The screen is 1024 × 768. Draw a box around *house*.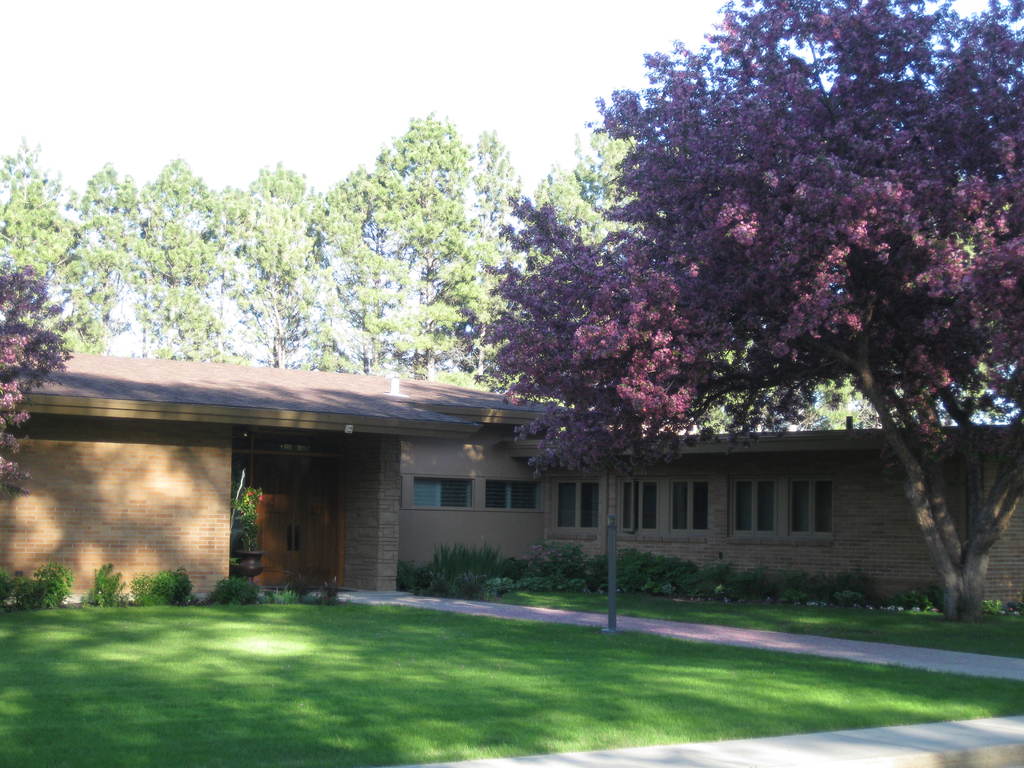
[0, 347, 1023, 620].
